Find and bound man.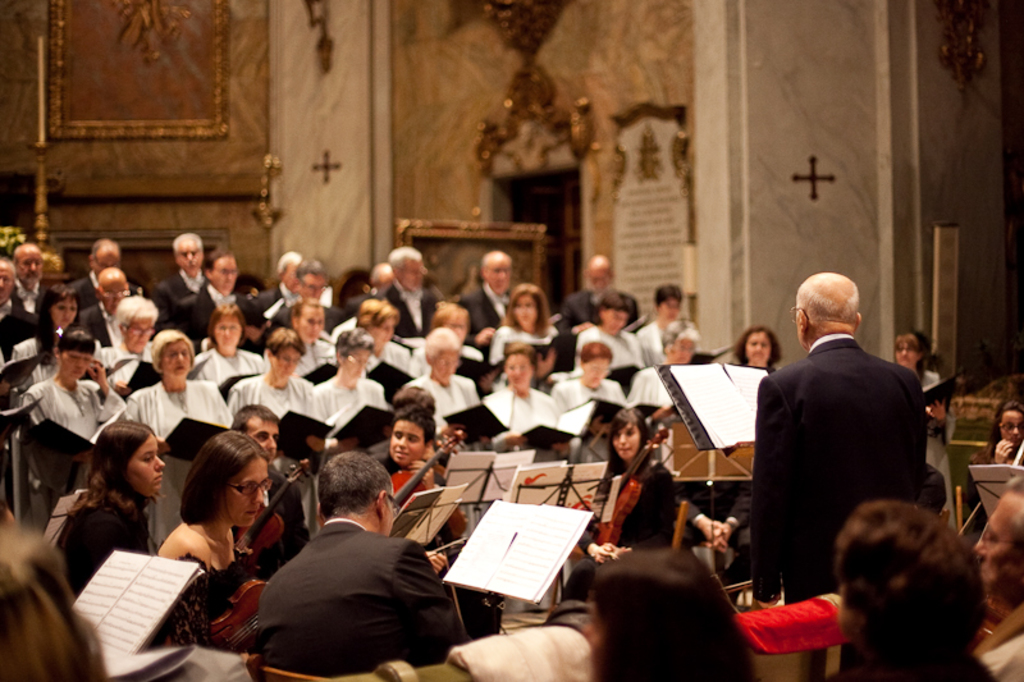
Bound: select_region(274, 252, 342, 329).
